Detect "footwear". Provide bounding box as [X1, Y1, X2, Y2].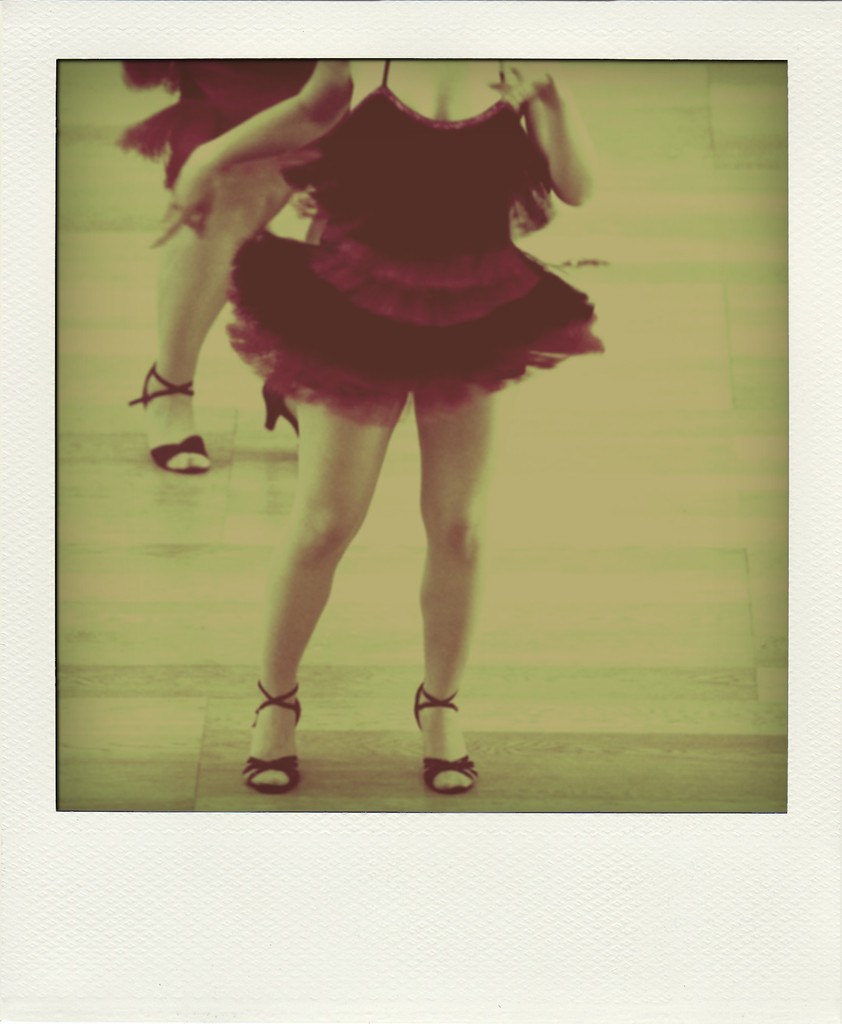
[257, 376, 301, 442].
